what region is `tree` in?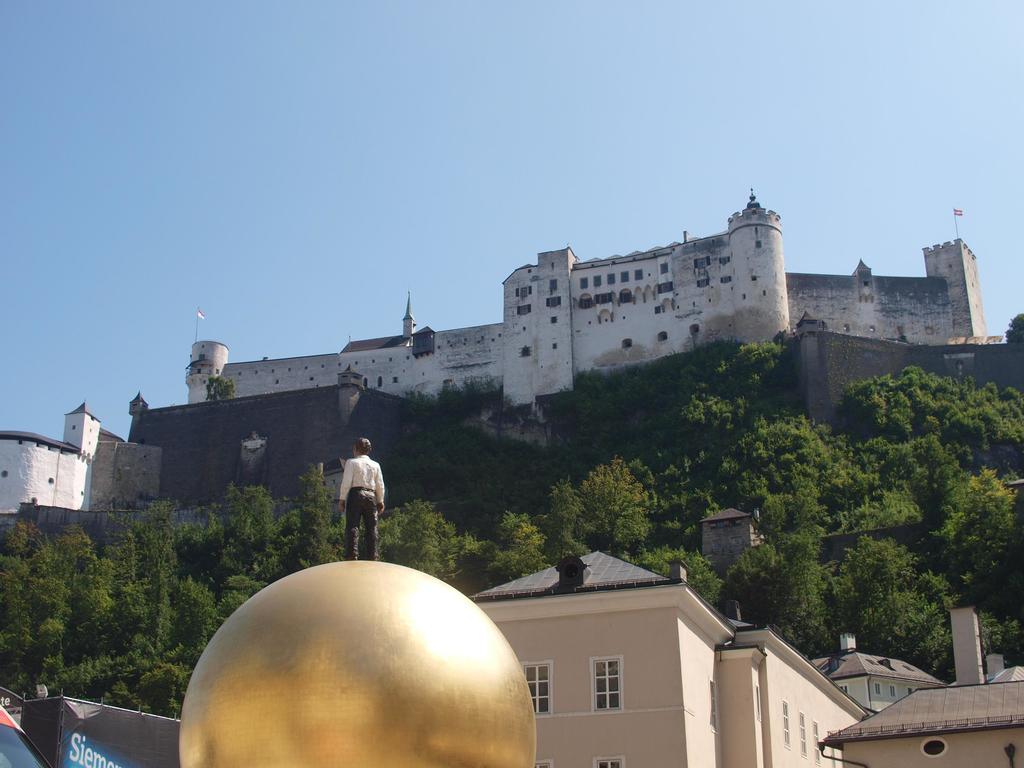
x1=97, y1=501, x2=259, y2=721.
